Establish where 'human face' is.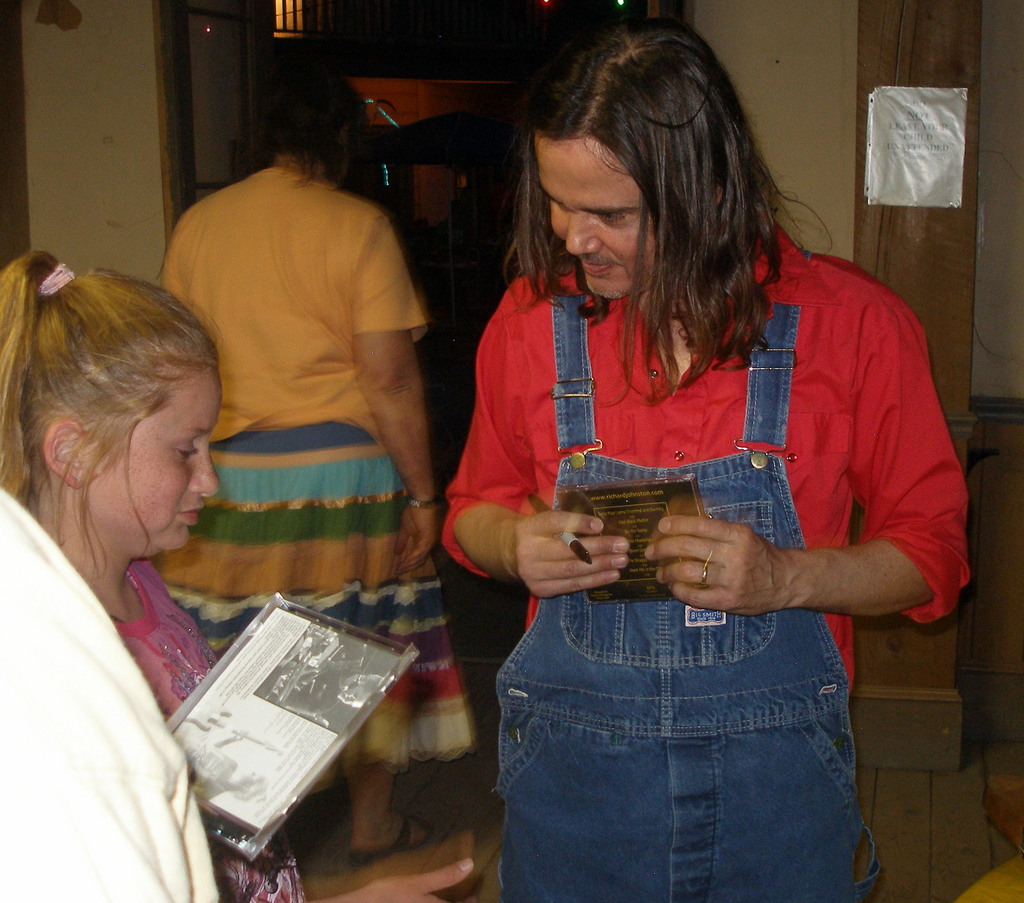
Established at locate(86, 366, 214, 555).
